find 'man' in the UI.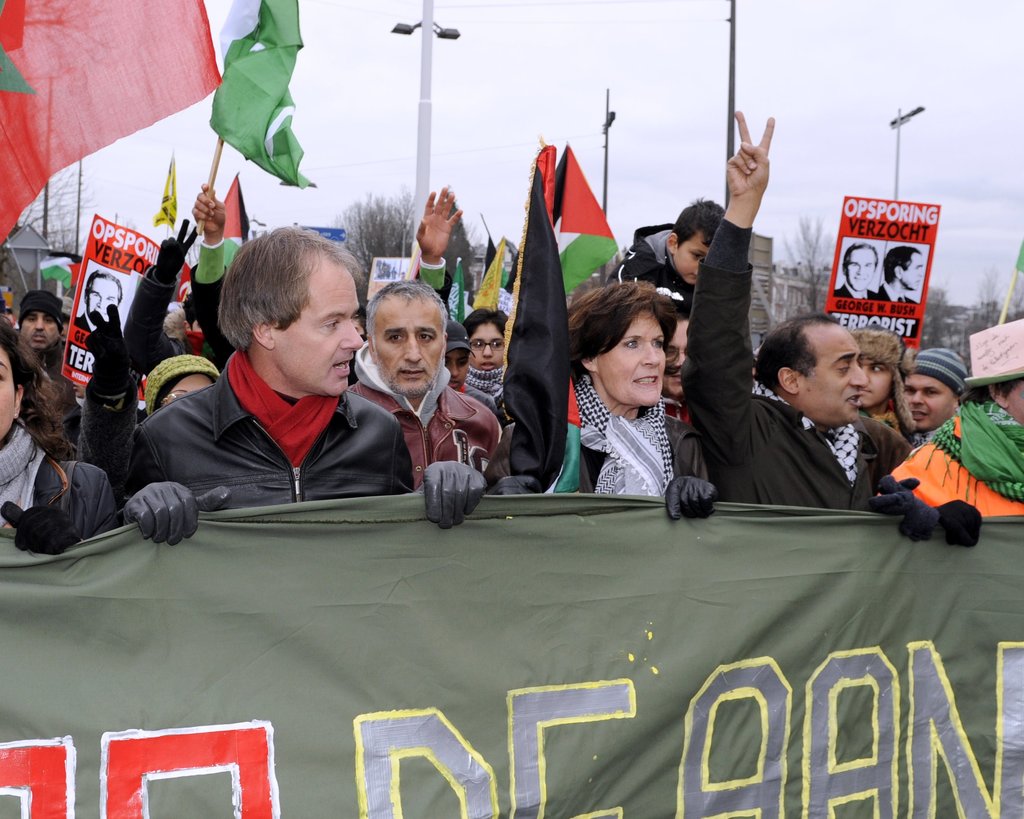
UI element at left=875, top=370, right=1023, bottom=517.
